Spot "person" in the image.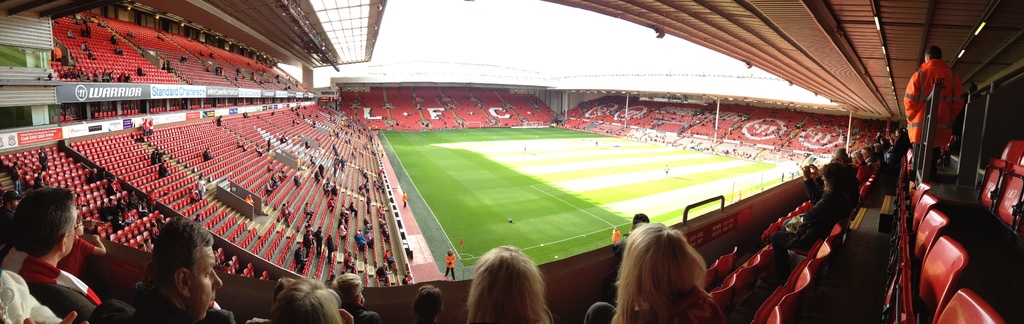
"person" found at {"x1": 87, "y1": 215, "x2": 237, "y2": 323}.
